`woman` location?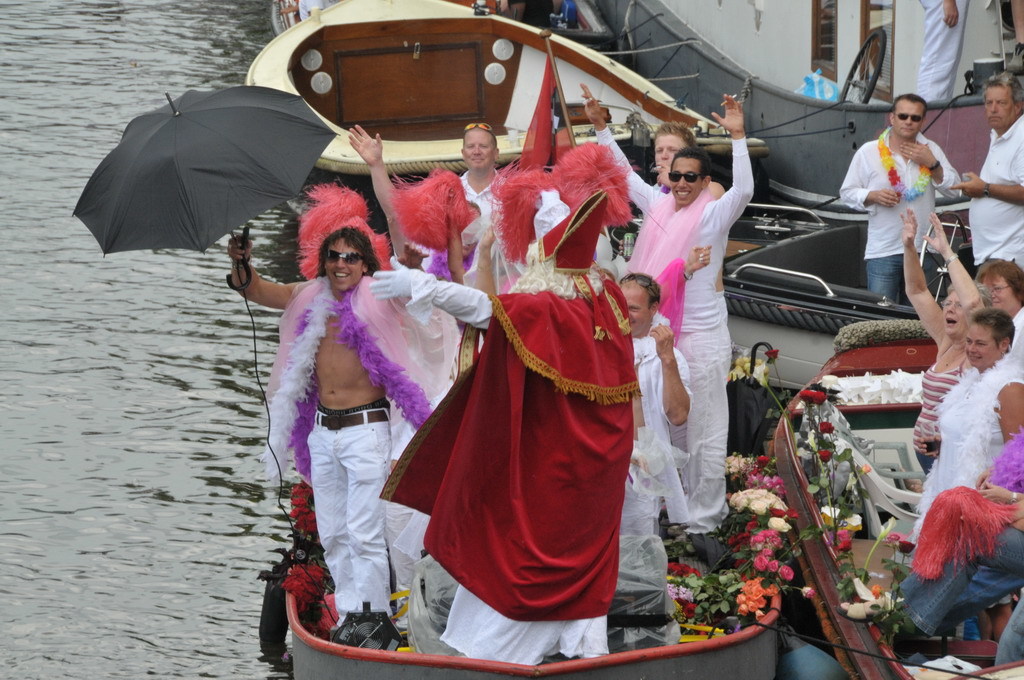
(x1=978, y1=253, x2=1023, y2=387)
